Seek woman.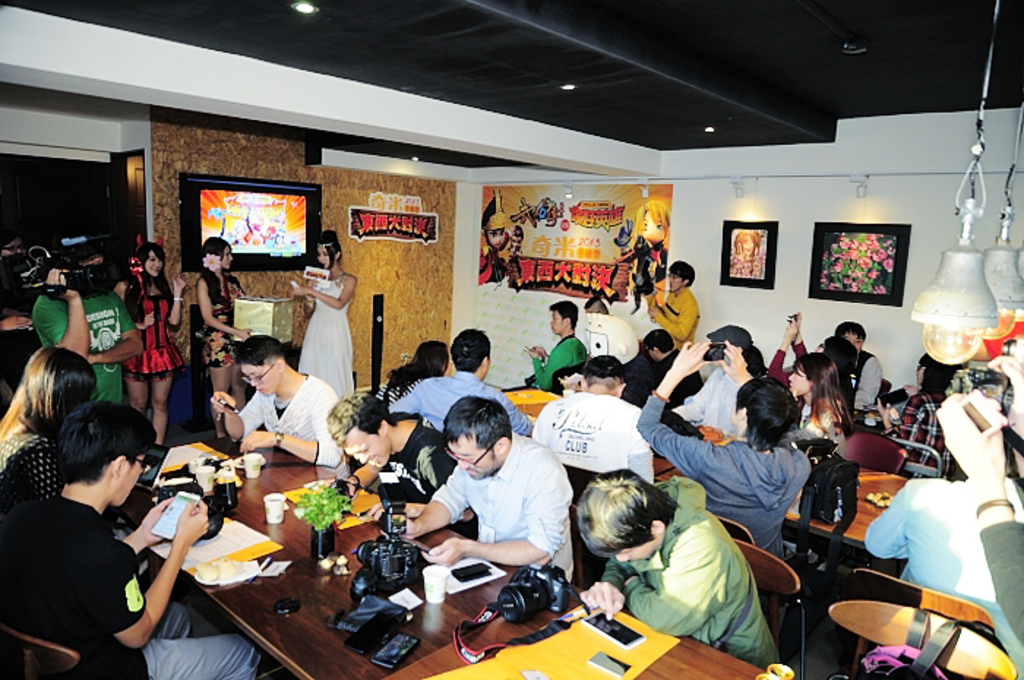
pyautogui.locateOnScreen(0, 345, 95, 515).
